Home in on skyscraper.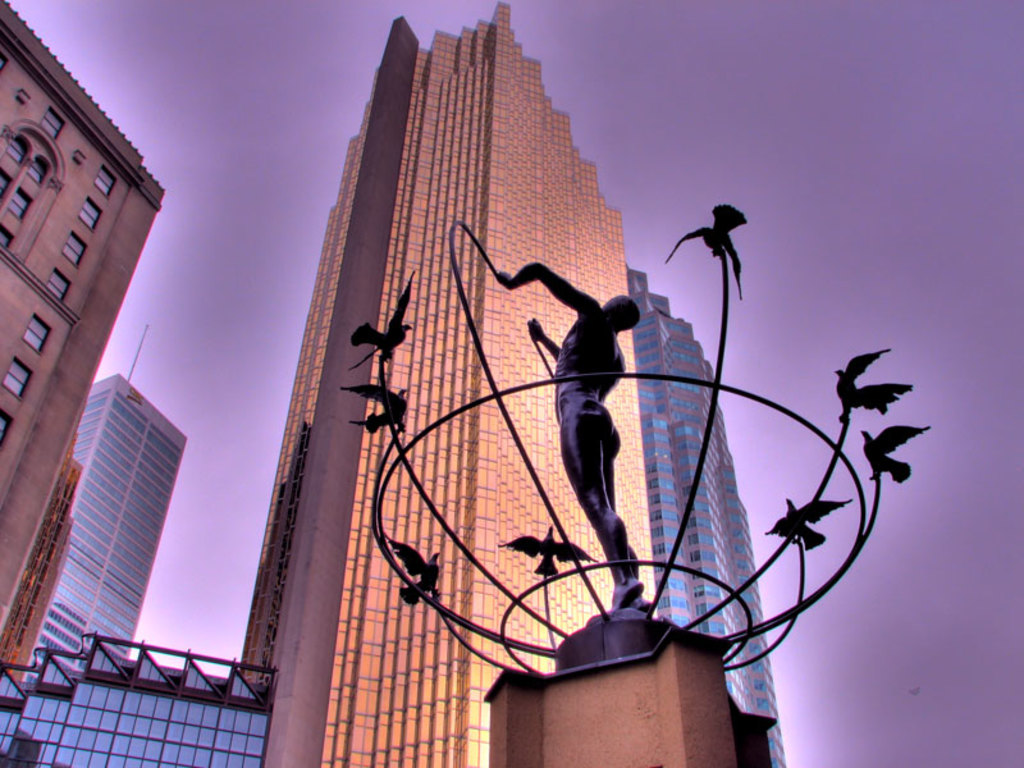
Homed in at 623/265/790/767.
